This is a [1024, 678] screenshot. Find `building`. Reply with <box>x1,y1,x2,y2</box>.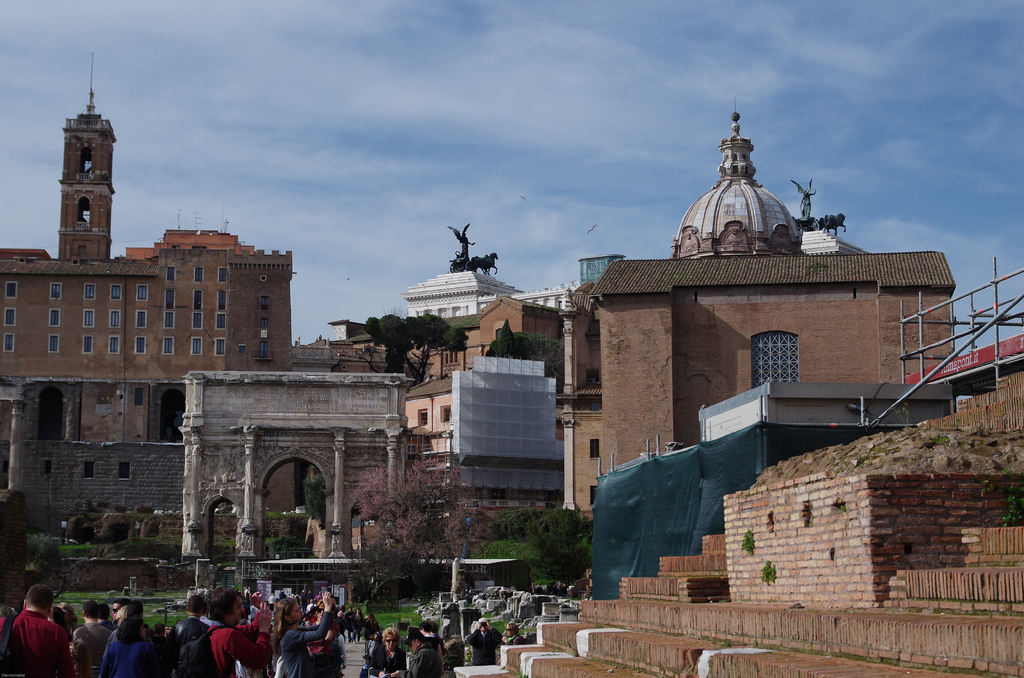
<box>125,217,255,262</box>.
